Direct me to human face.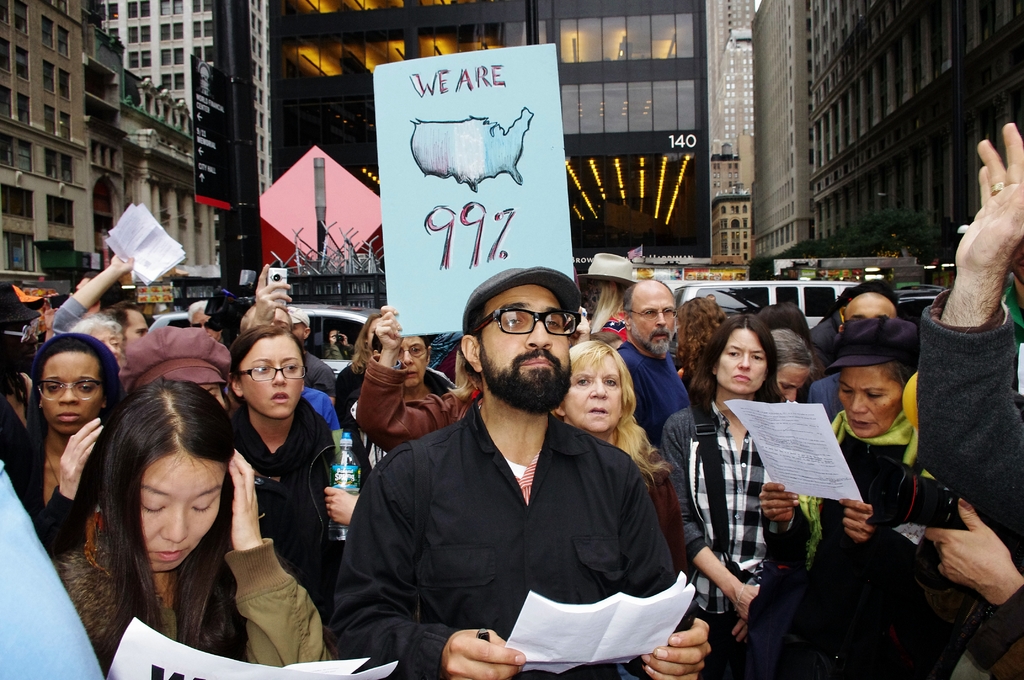
Direction: <box>837,366,902,437</box>.
